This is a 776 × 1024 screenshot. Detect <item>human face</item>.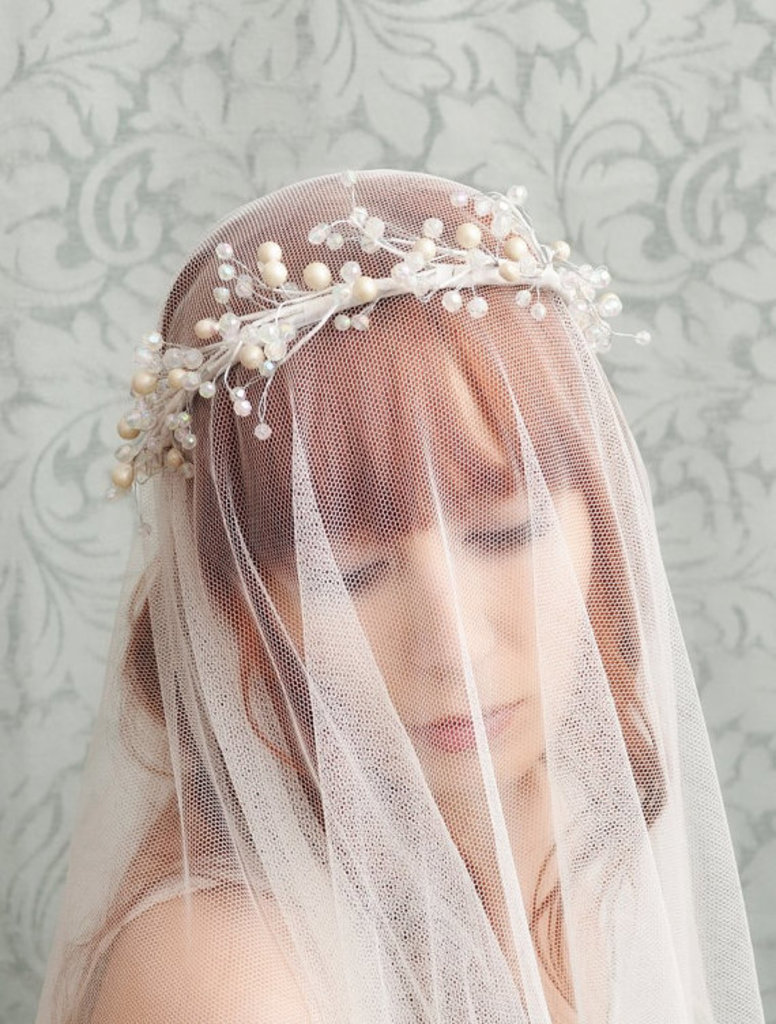
(x1=265, y1=490, x2=599, y2=784).
